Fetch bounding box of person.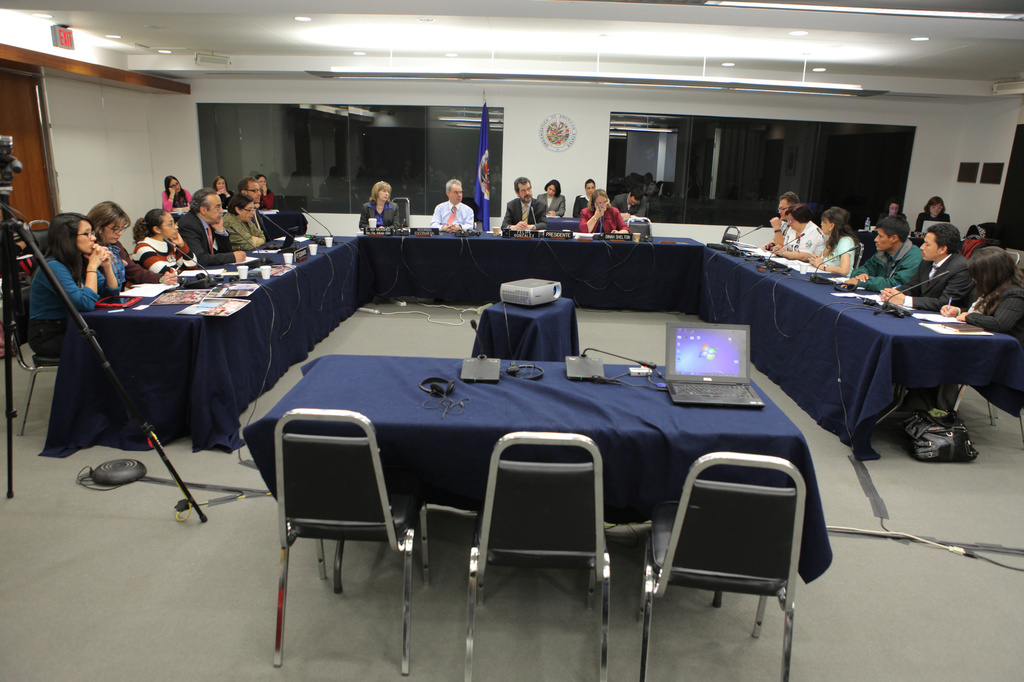
Bbox: box=[357, 183, 409, 249].
